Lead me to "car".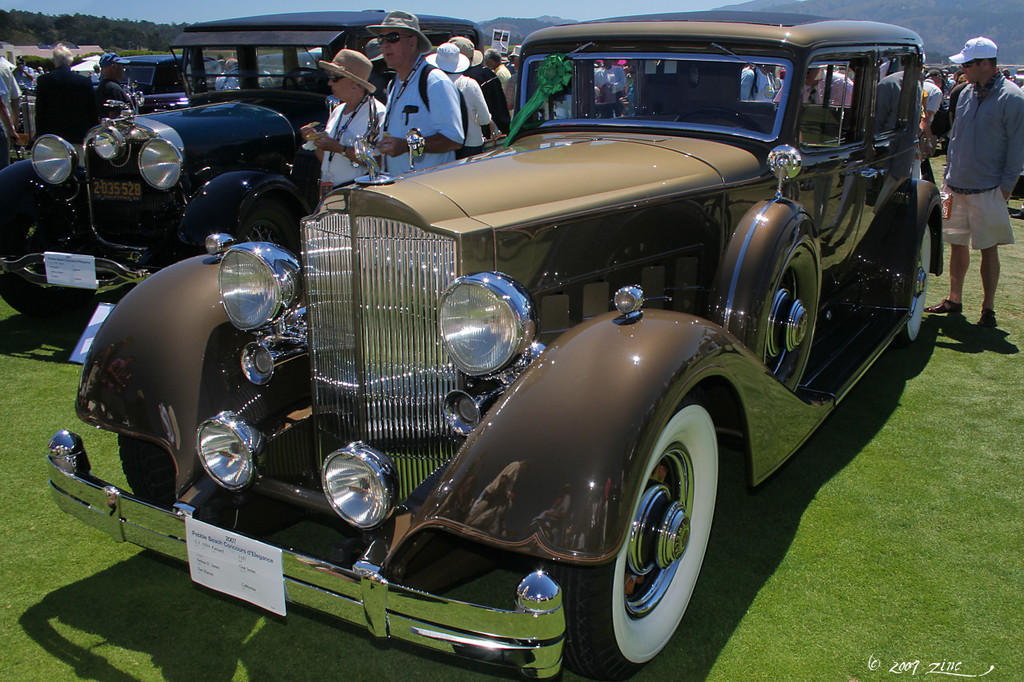
Lead to (left=94, top=54, right=217, bottom=107).
